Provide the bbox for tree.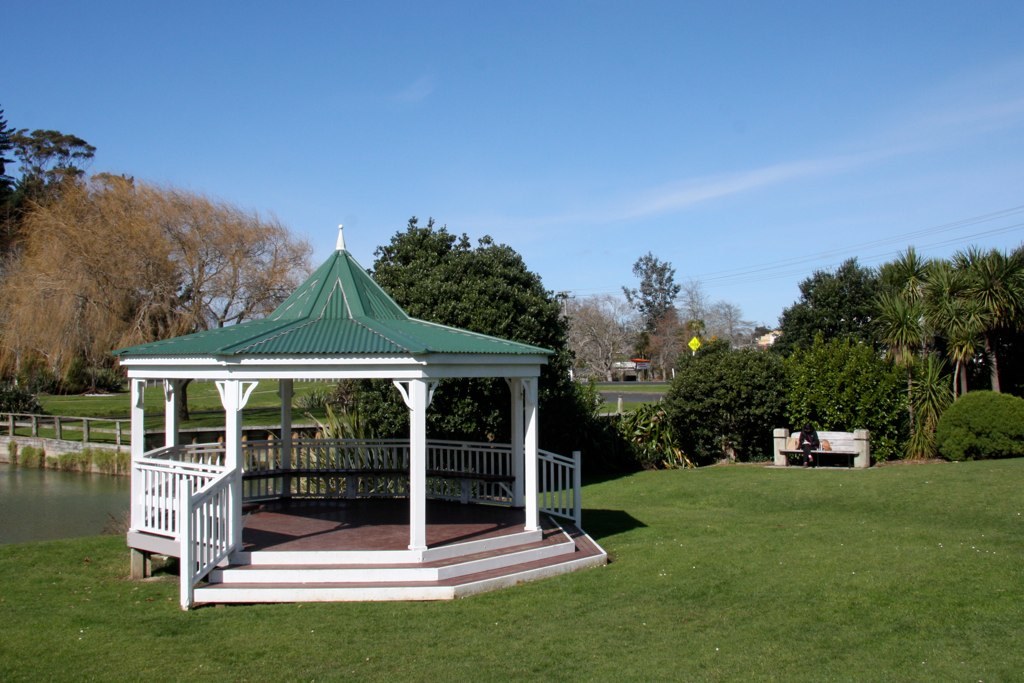
box=[668, 338, 806, 467].
